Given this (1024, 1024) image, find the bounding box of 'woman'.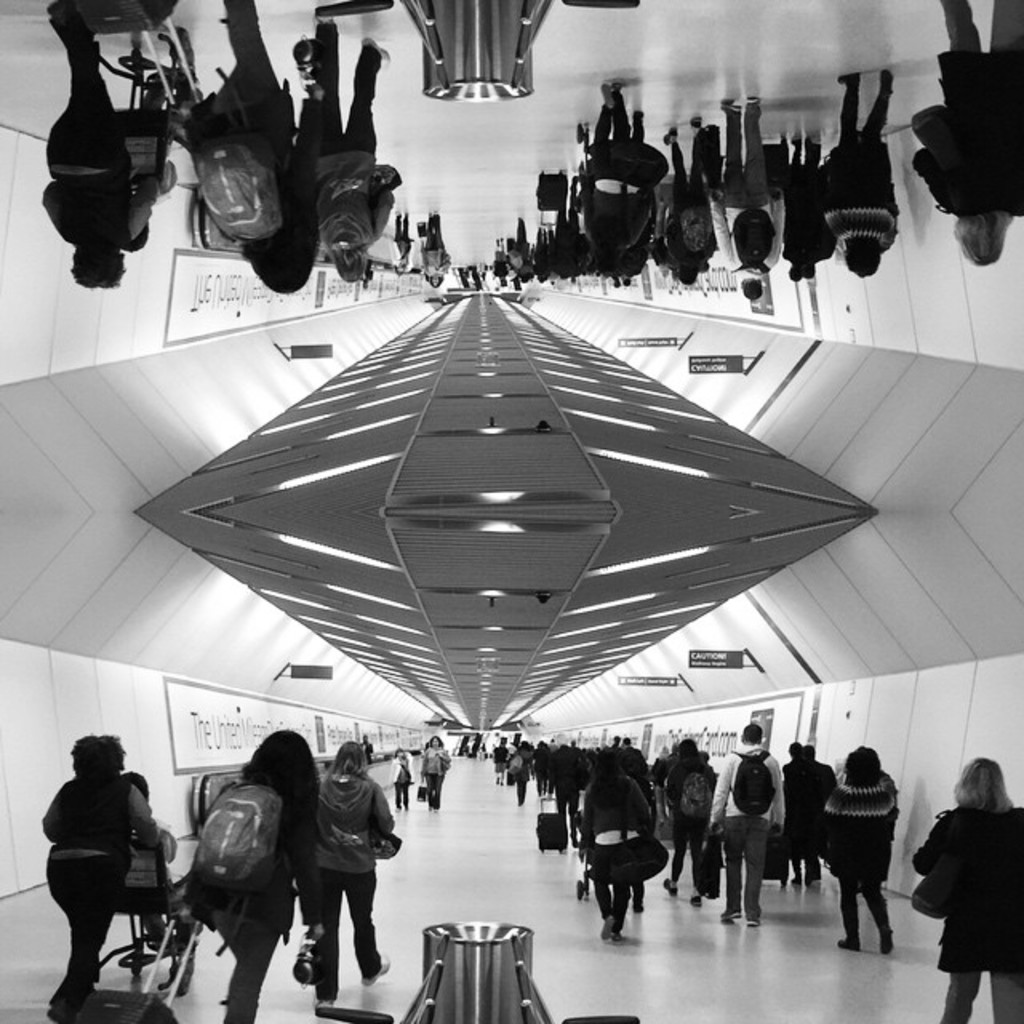
box(658, 733, 725, 909).
